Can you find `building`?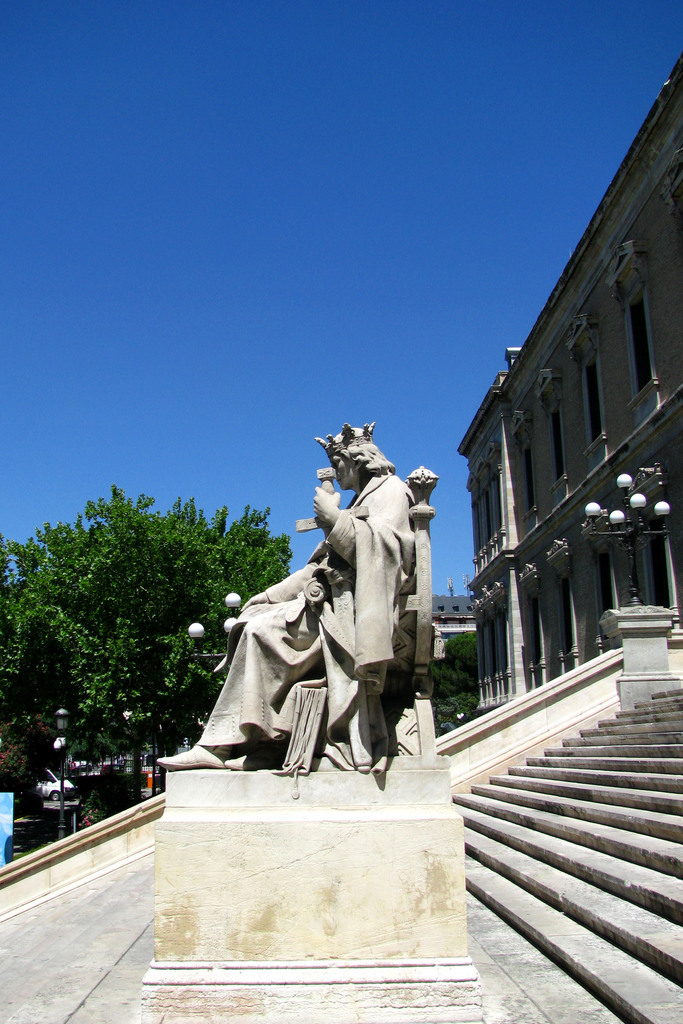
Yes, bounding box: box=[454, 45, 682, 719].
